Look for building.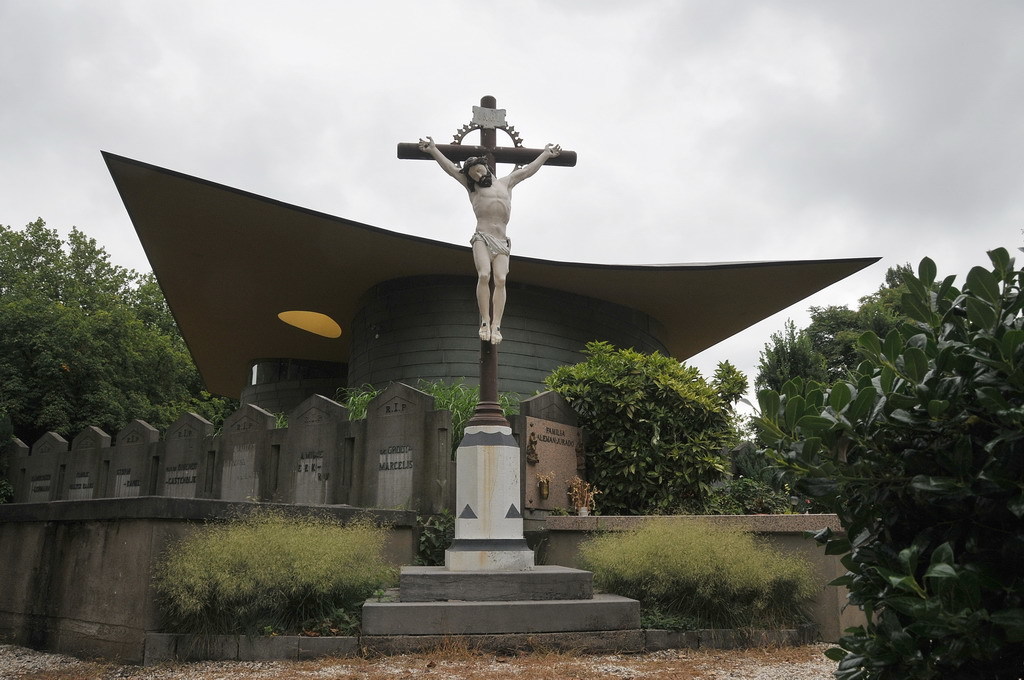
Found: [left=0, top=150, right=887, bottom=669].
